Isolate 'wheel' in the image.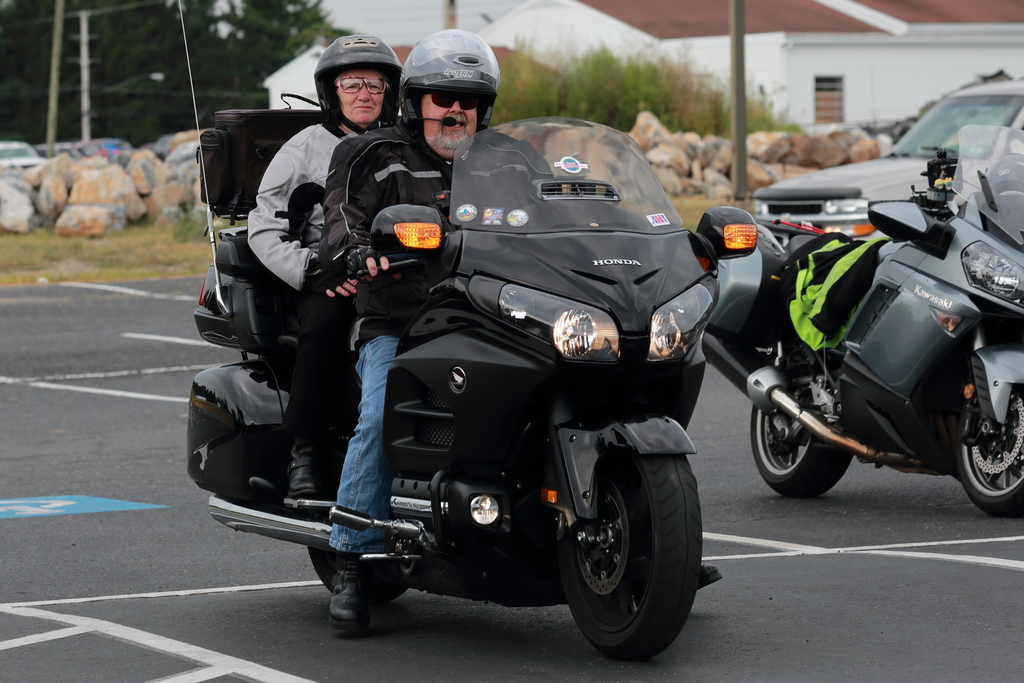
Isolated region: detection(746, 393, 869, 503).
